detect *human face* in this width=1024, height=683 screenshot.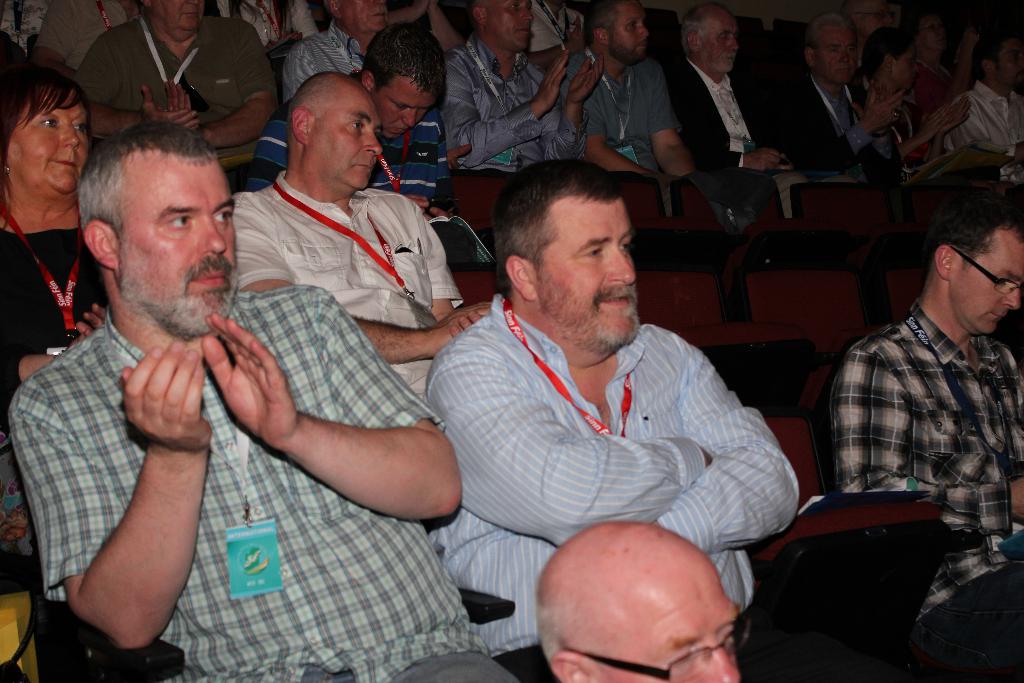
Detection: <region>600, 573, 739, 682</region>.
